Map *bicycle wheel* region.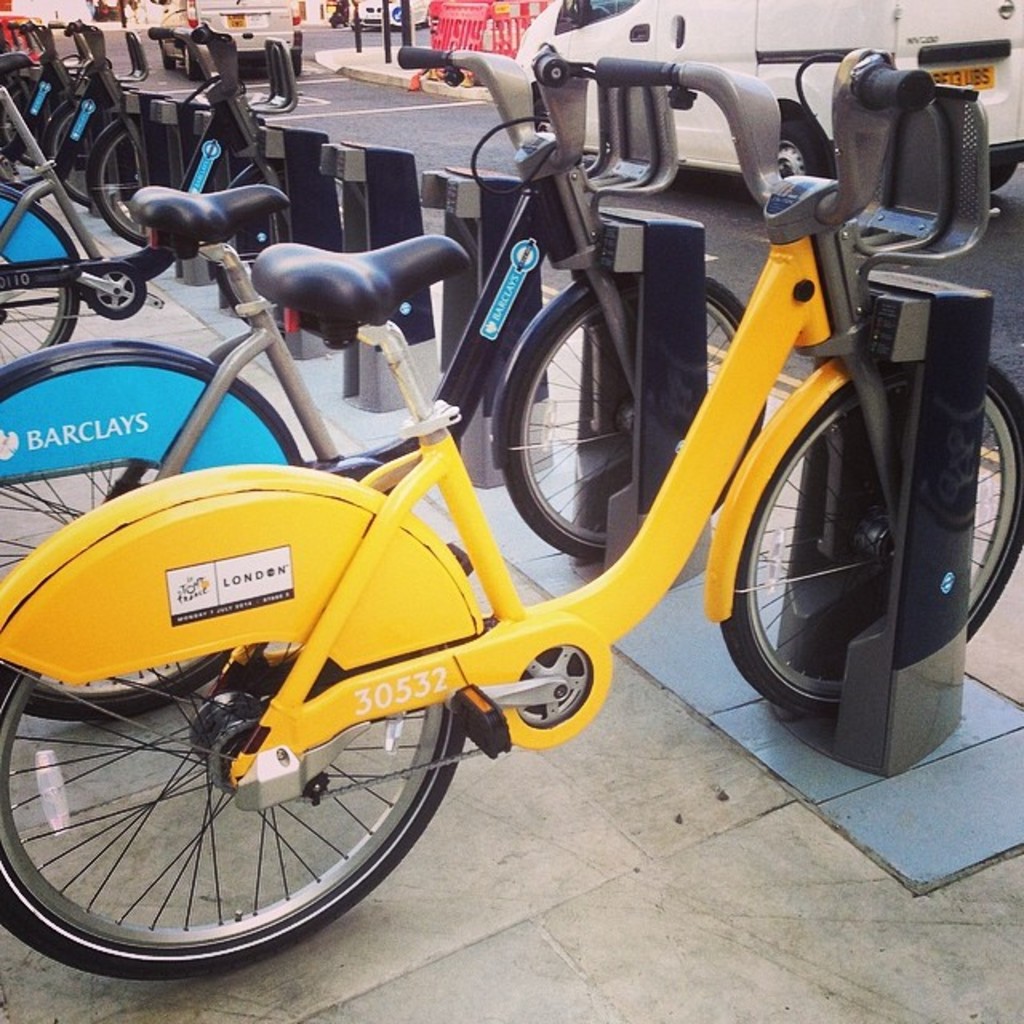
Mapped to bbox(50, 101, 112, 200).
